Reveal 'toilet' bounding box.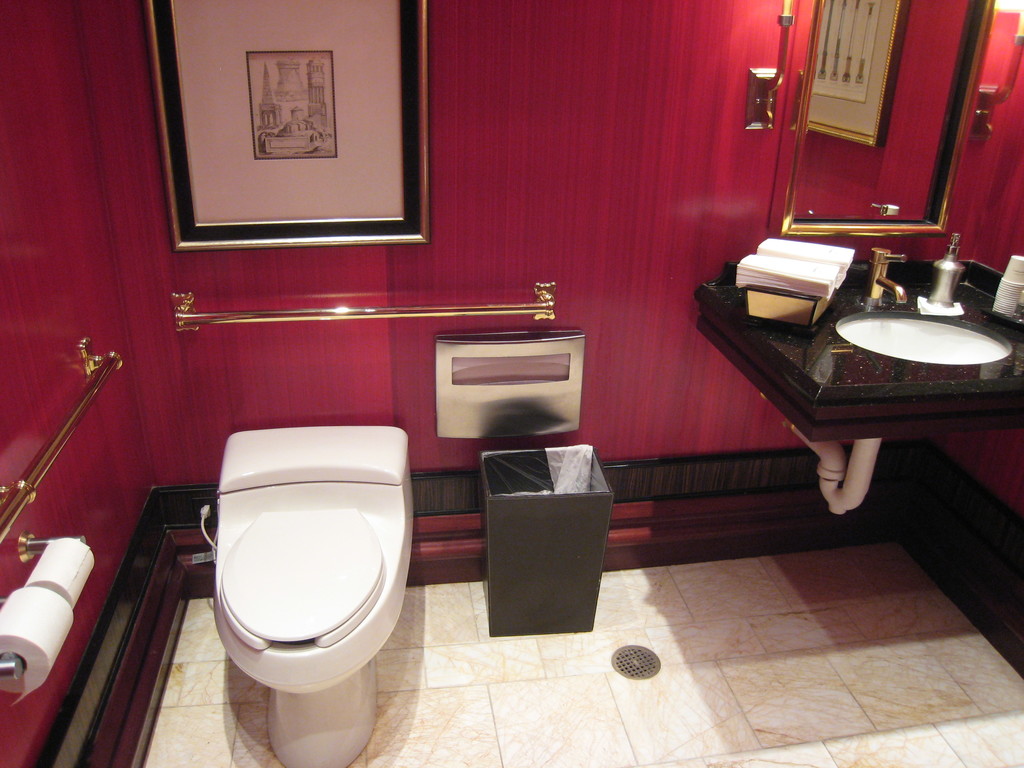
Revealed: Rect(177, 412, 424, 742).
